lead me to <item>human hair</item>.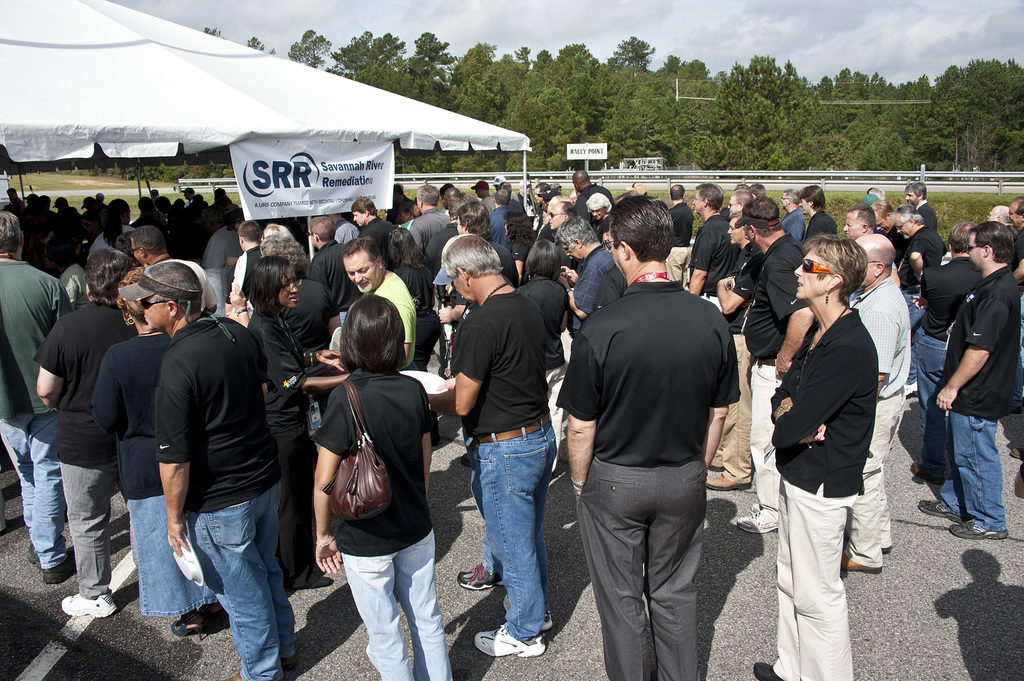
Lead to 308,216,337,244.
